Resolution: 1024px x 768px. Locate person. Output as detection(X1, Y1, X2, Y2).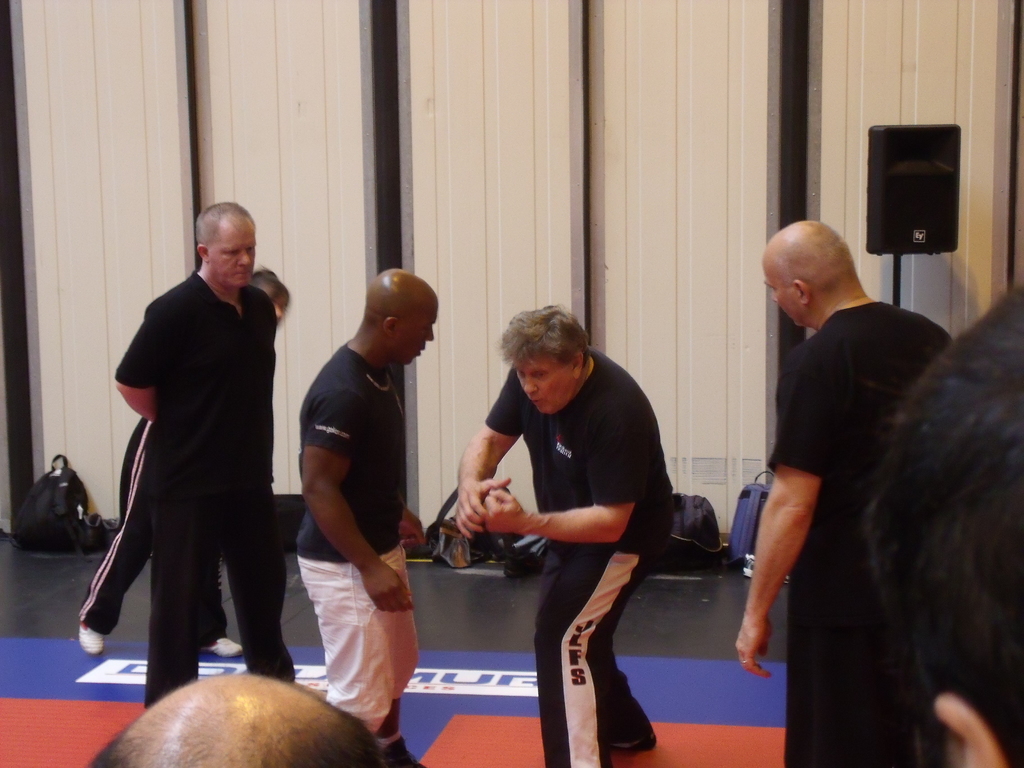
detection(109, 198, 303, 717).
